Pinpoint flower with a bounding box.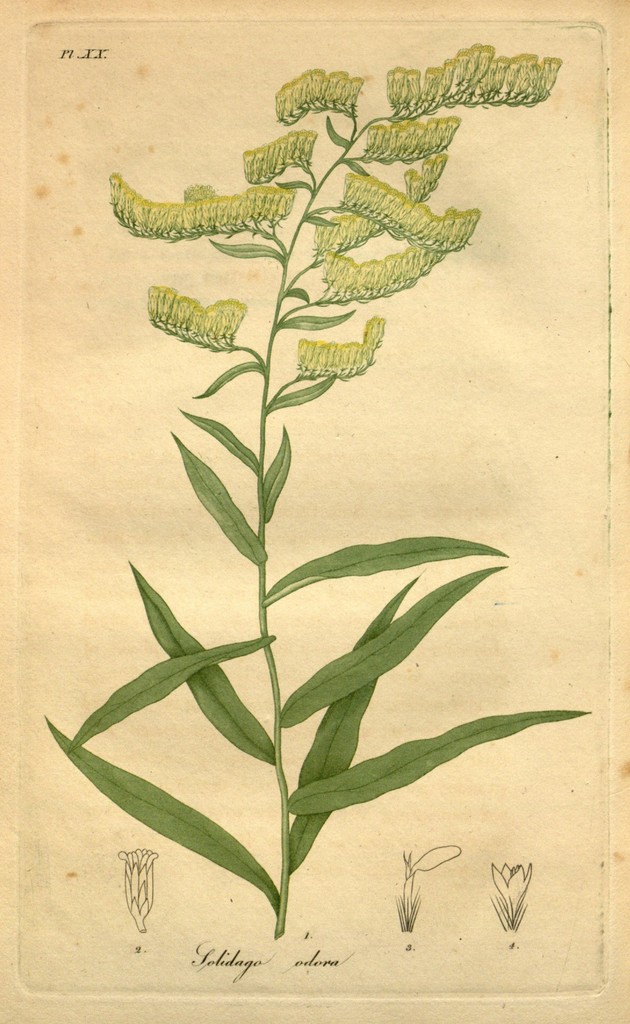
(113, 845, 152, 918).
